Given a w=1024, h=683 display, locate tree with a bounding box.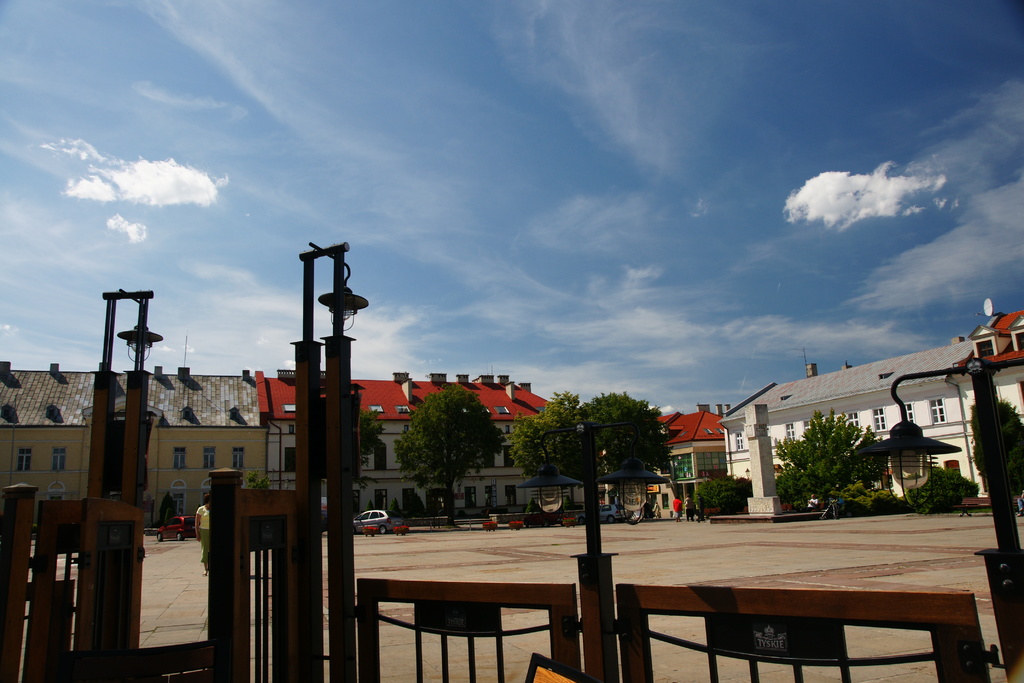
Located: region(355, 399, 388, 478).
